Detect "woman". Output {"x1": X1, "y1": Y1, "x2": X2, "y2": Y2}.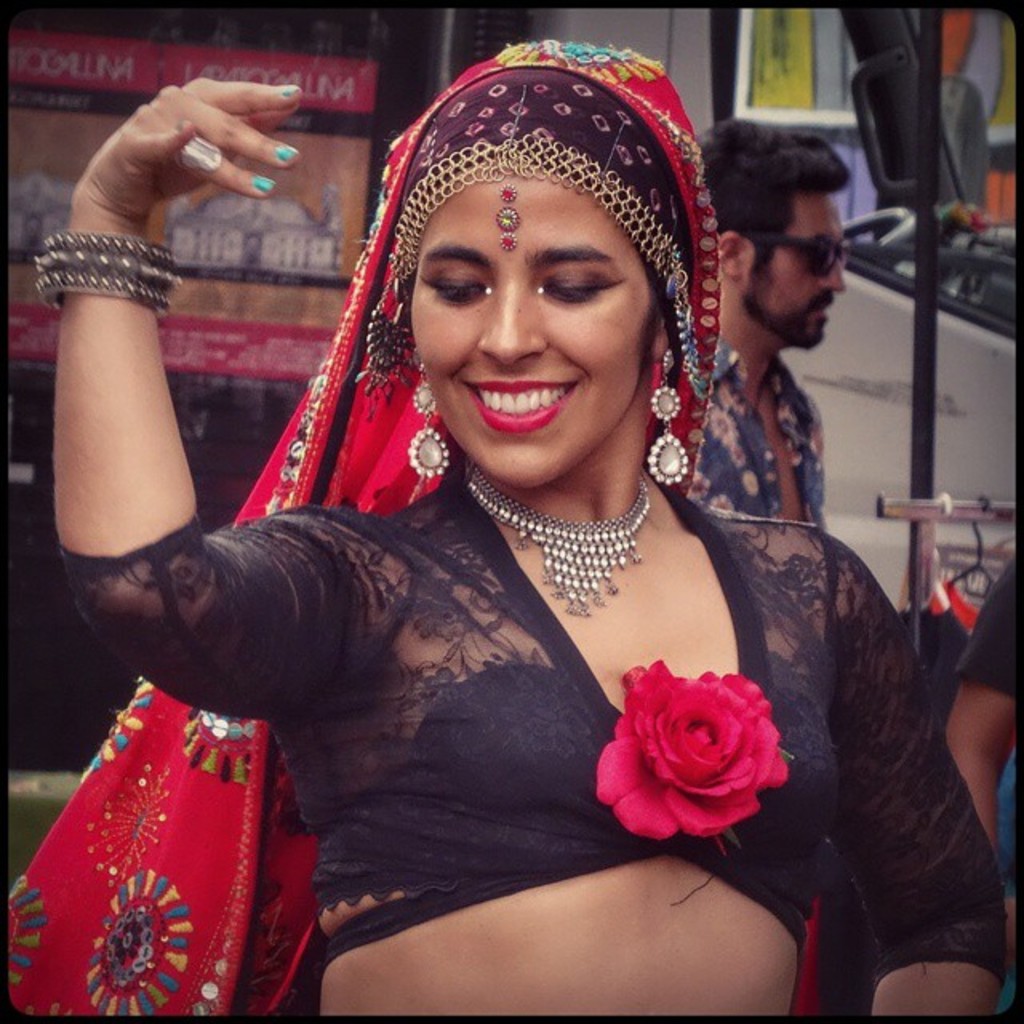
{"x1": 8, "y1": 38, "x2": 1006, "y2": 1016}.
